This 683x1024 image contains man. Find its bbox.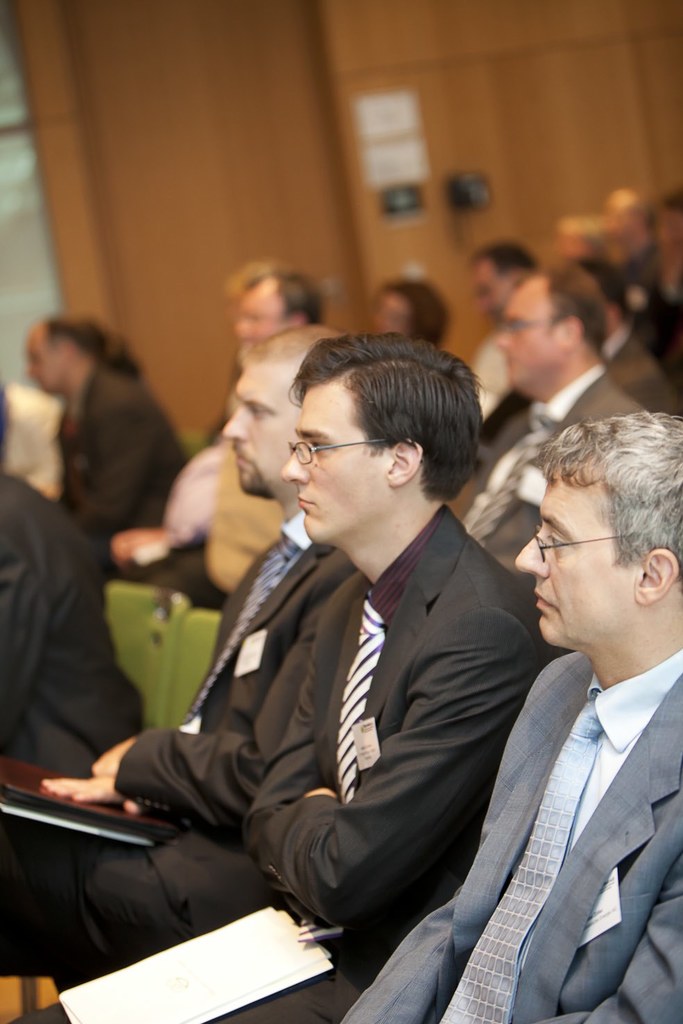
box(465, 238, 550, 420).
